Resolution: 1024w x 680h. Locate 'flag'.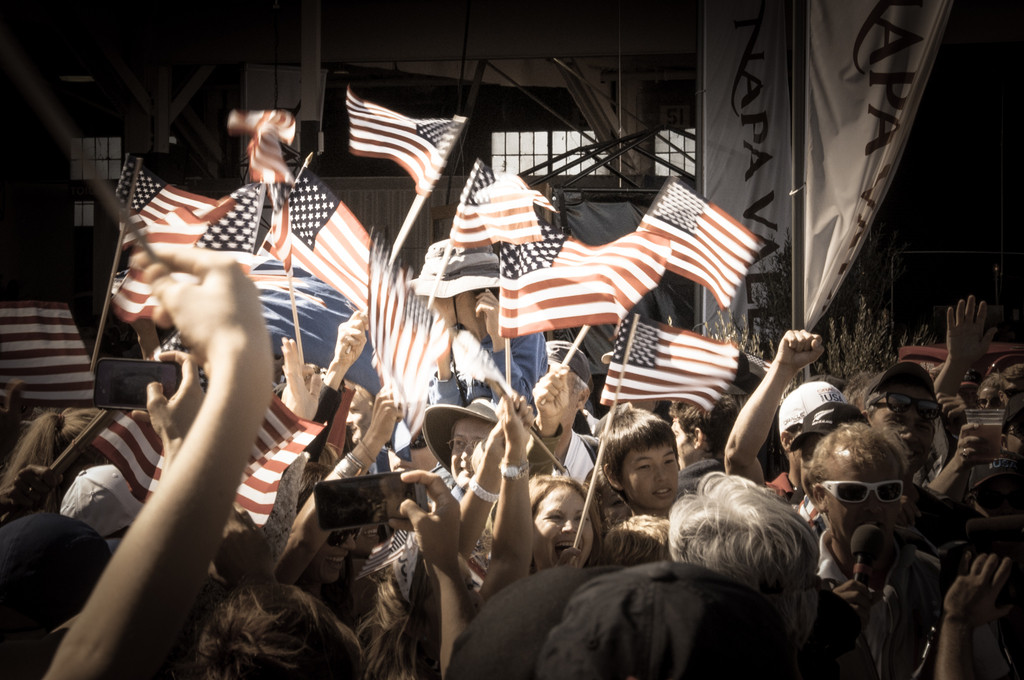
bbox(81, 369, 326, 538).
